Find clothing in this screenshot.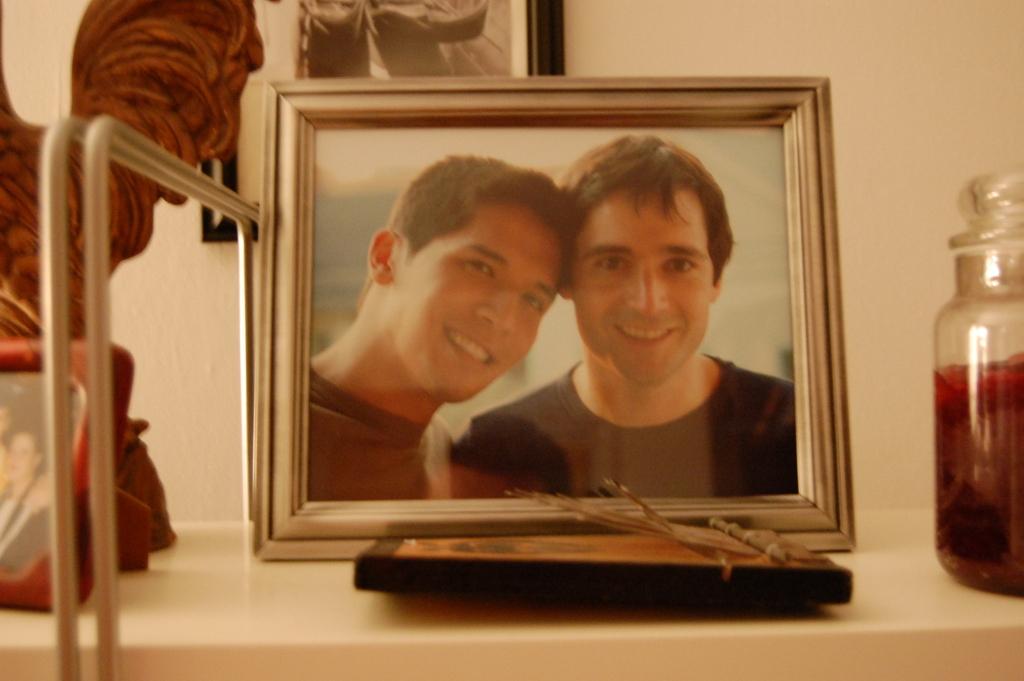
The bounding box for clothing is pyautogui.locateOnScreen(454, 357, 798, 488).
